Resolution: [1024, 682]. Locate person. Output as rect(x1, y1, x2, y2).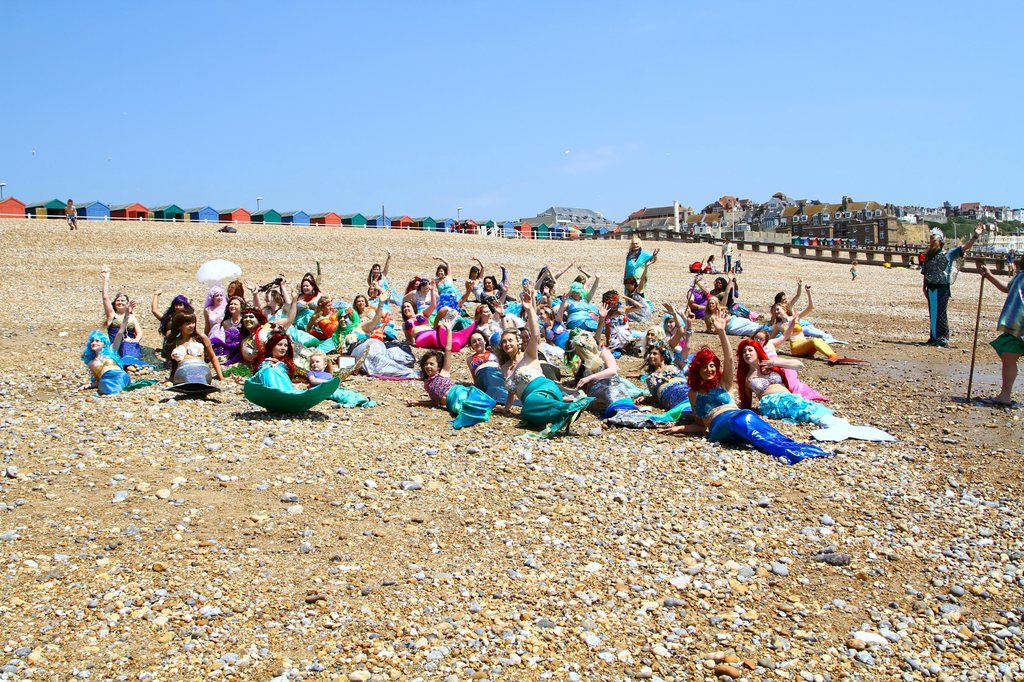
rect(243, 271, 314, 345).
